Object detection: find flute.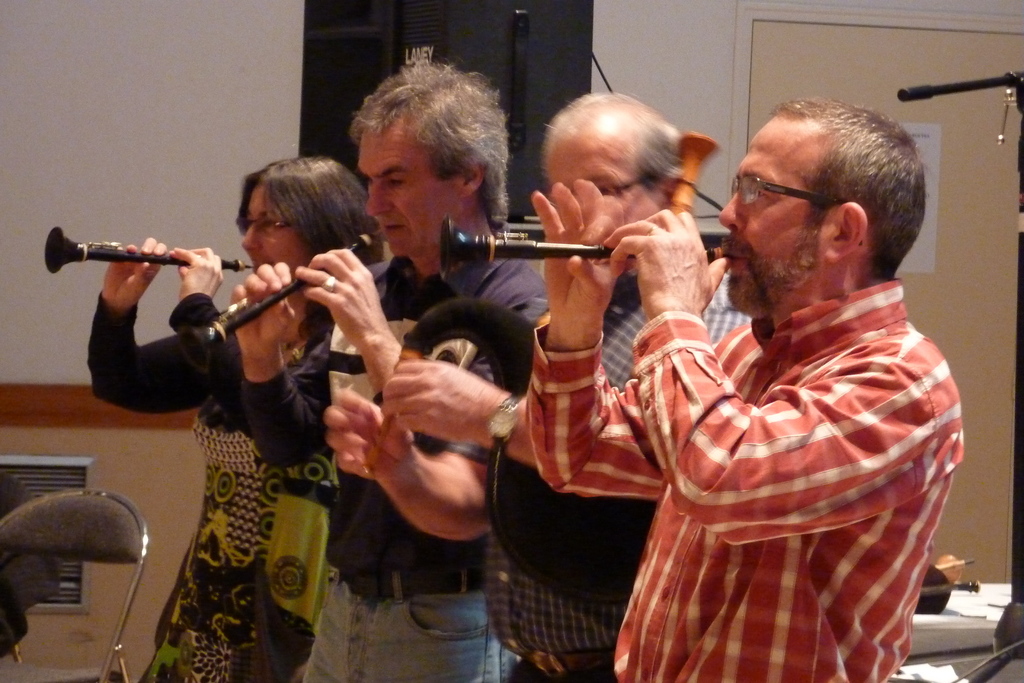
box=[362, 347, 416, 476].
